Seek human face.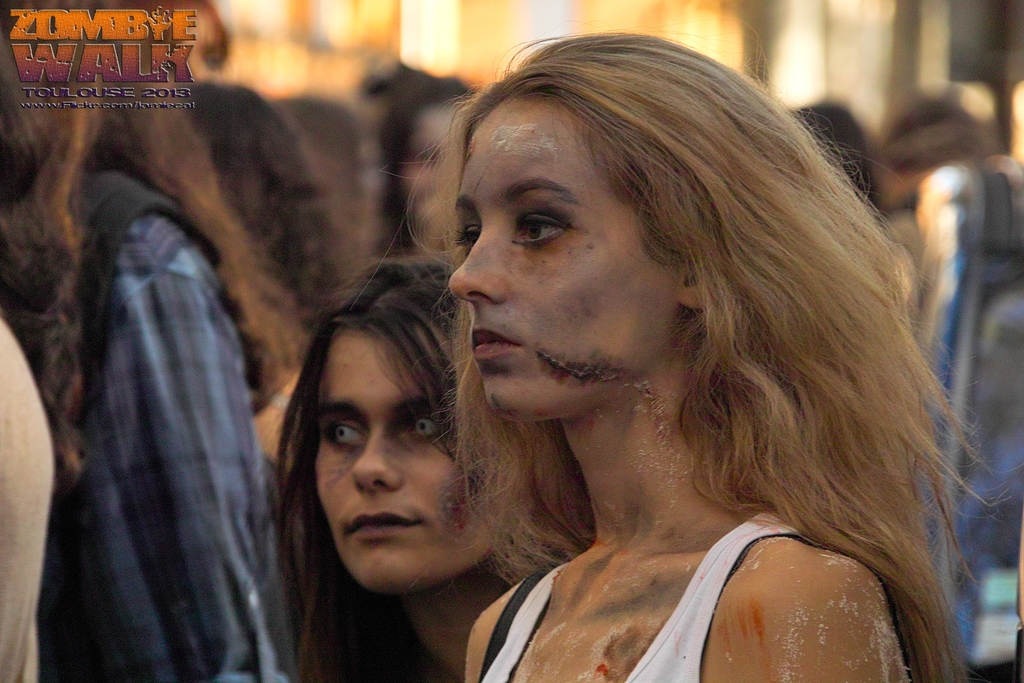
450:99:674:418.
